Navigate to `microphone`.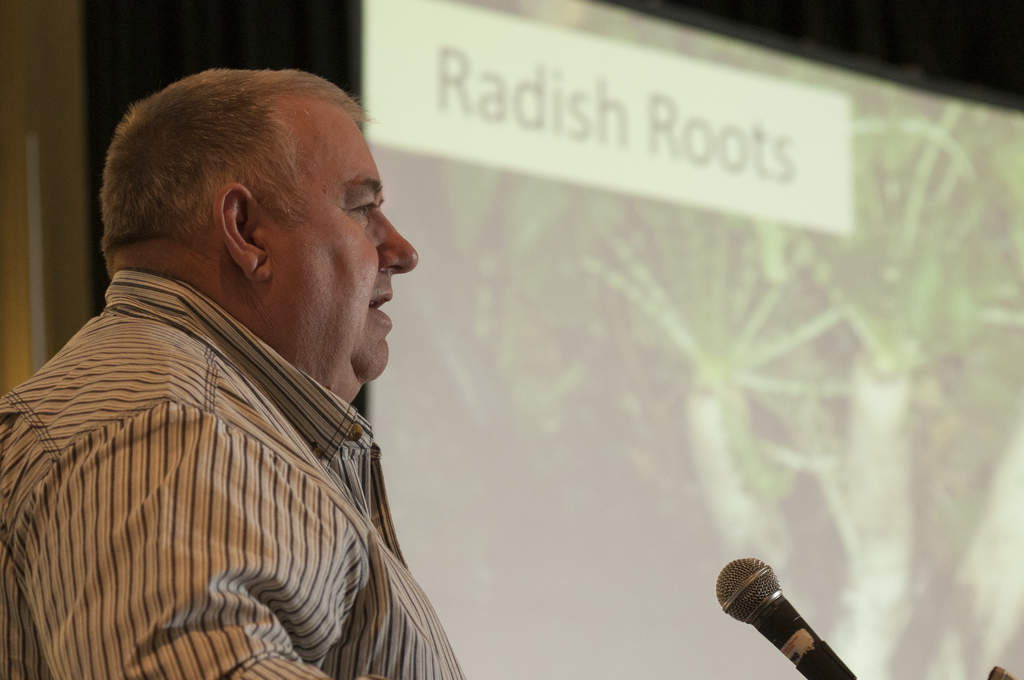
Navigation target: left=716, top=560, right=862, bottom=679.
